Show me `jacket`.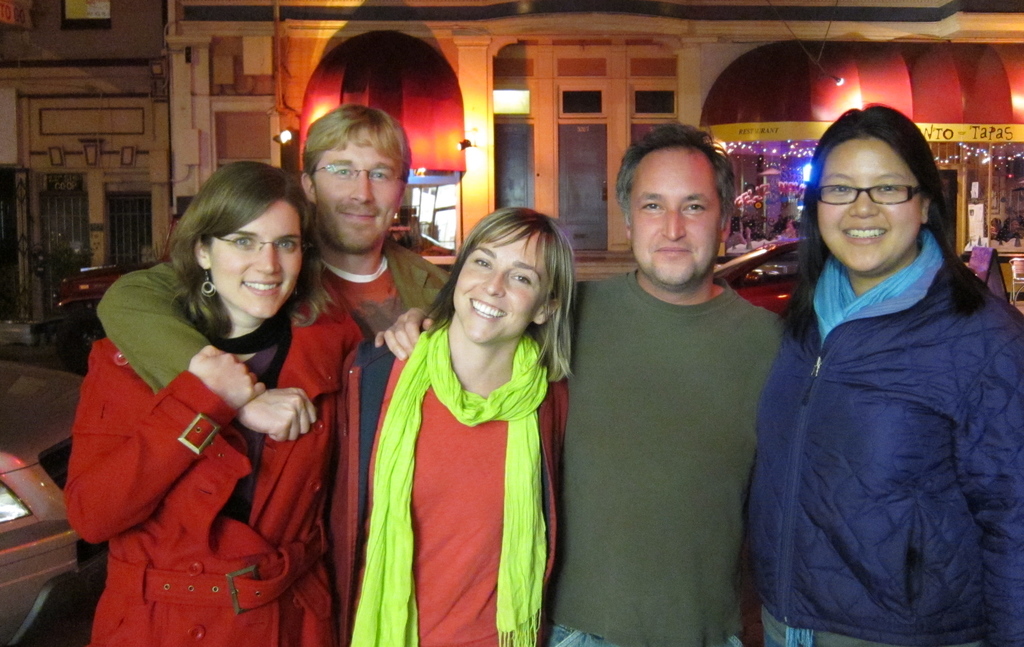
`jacket` is here: {"left": 97, "top": 240, "right": 453, "bottom": 397}.
